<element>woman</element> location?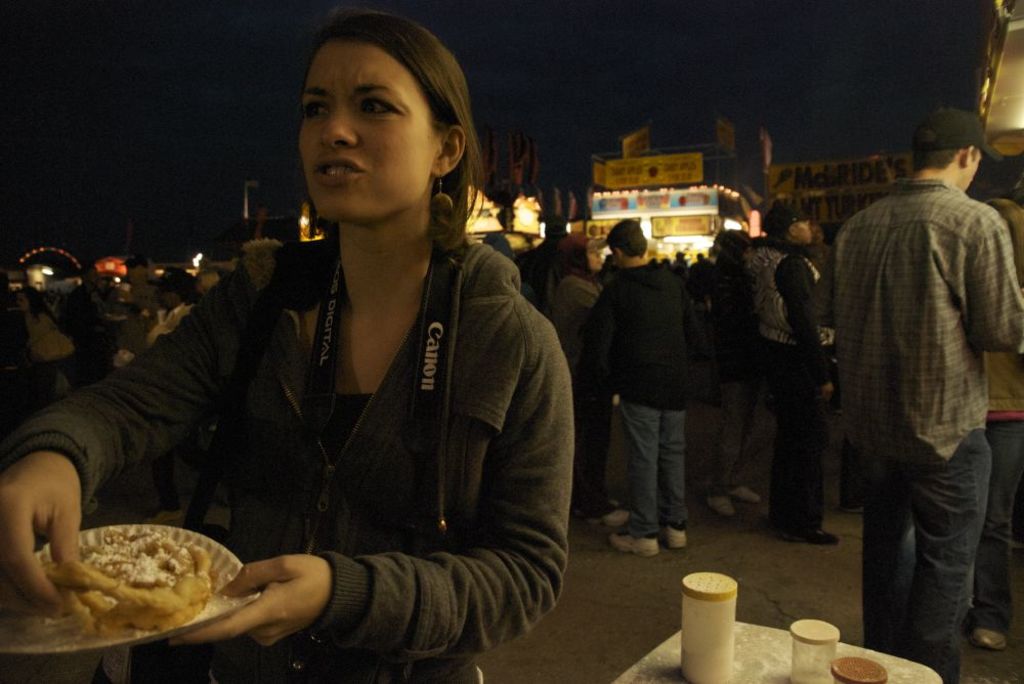
<box>537,227,626,545</box>
